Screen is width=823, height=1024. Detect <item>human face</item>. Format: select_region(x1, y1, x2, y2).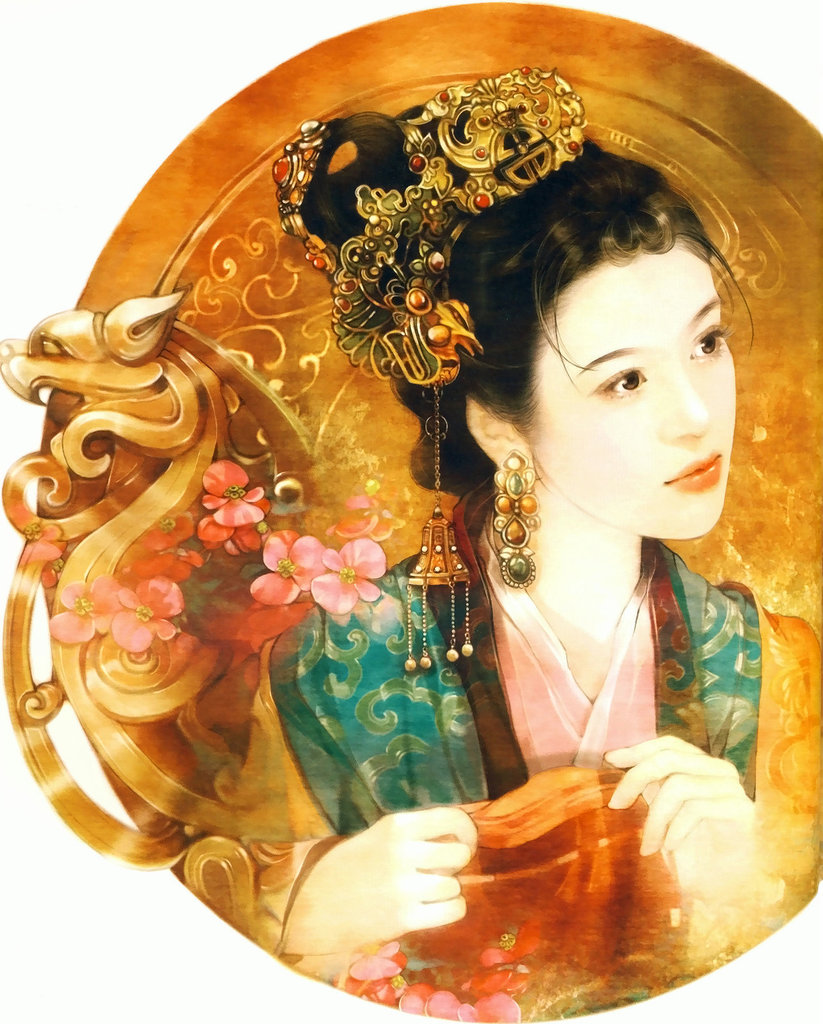
select_region(521, 239, 733, 542).
